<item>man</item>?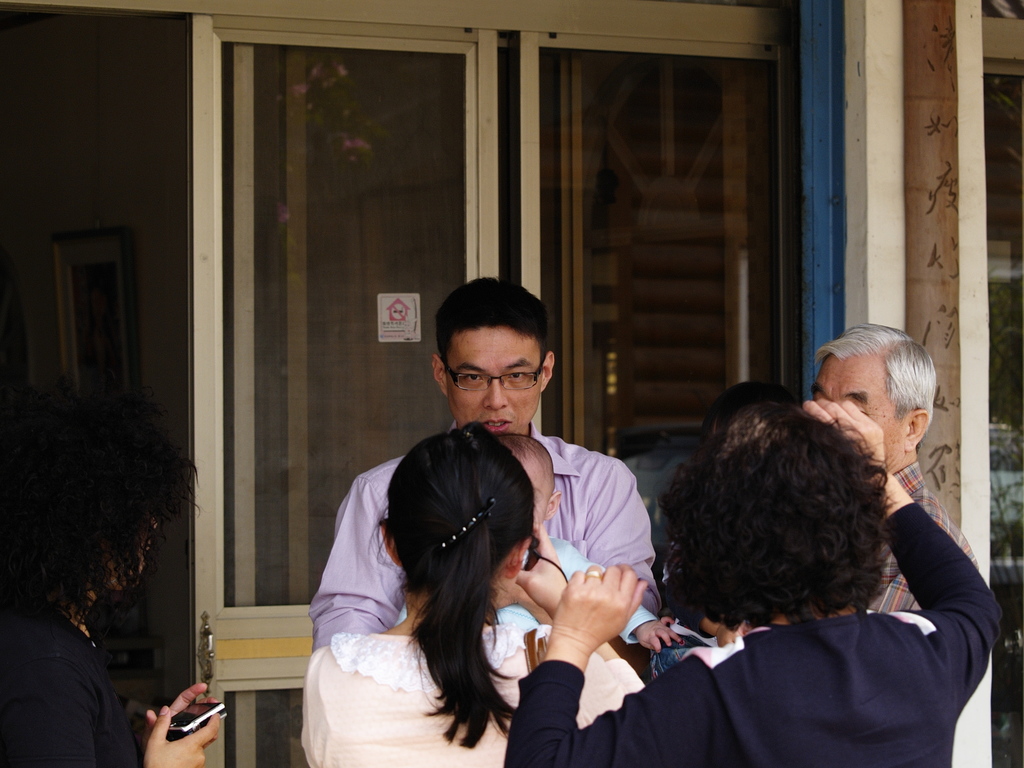
locate(811, 321, 980, 611)
